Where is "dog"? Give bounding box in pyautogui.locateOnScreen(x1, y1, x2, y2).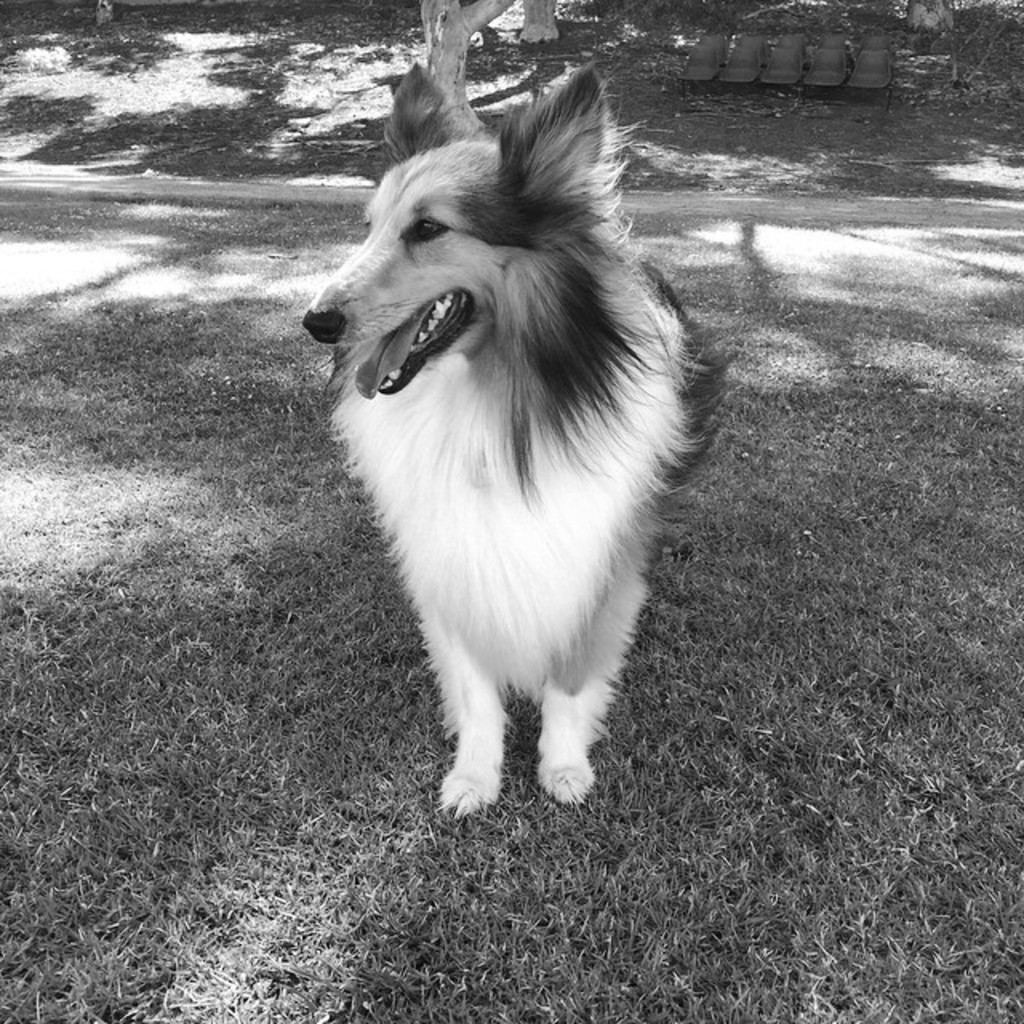
pyautogui.locateOnScreen(298, 64, 738, 819).
